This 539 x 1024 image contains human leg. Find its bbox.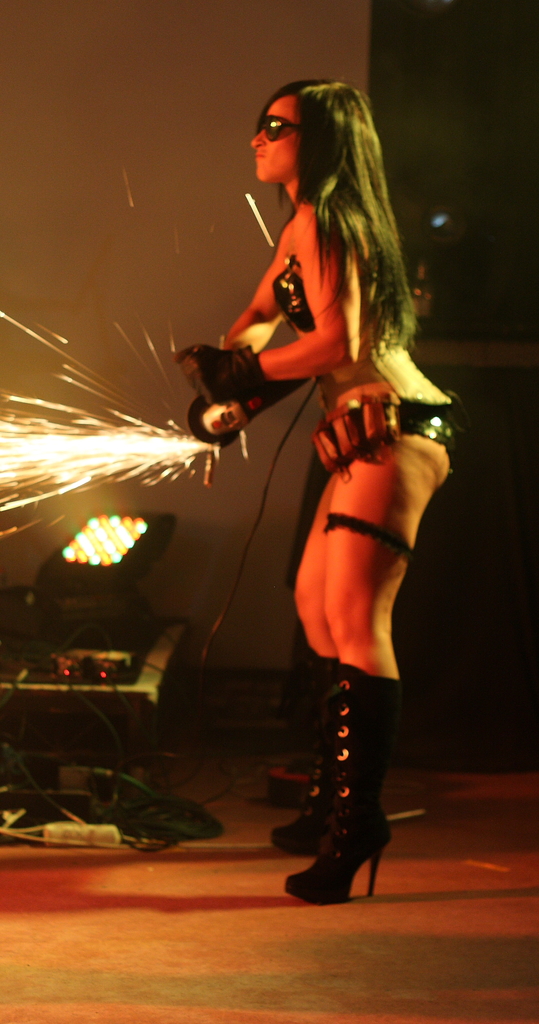
bbox=(279, 392, 458, 903).
